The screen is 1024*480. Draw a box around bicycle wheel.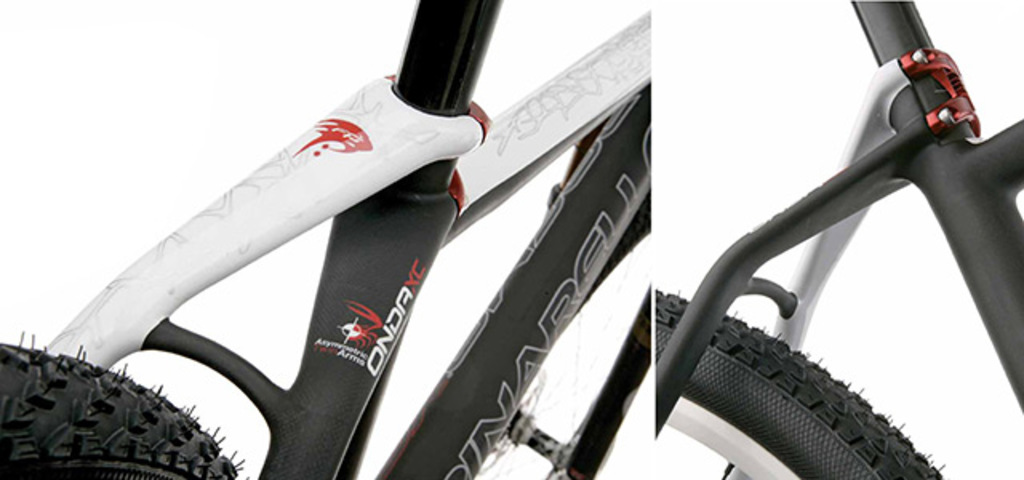
bbox=[0, 339, 240, 474].
